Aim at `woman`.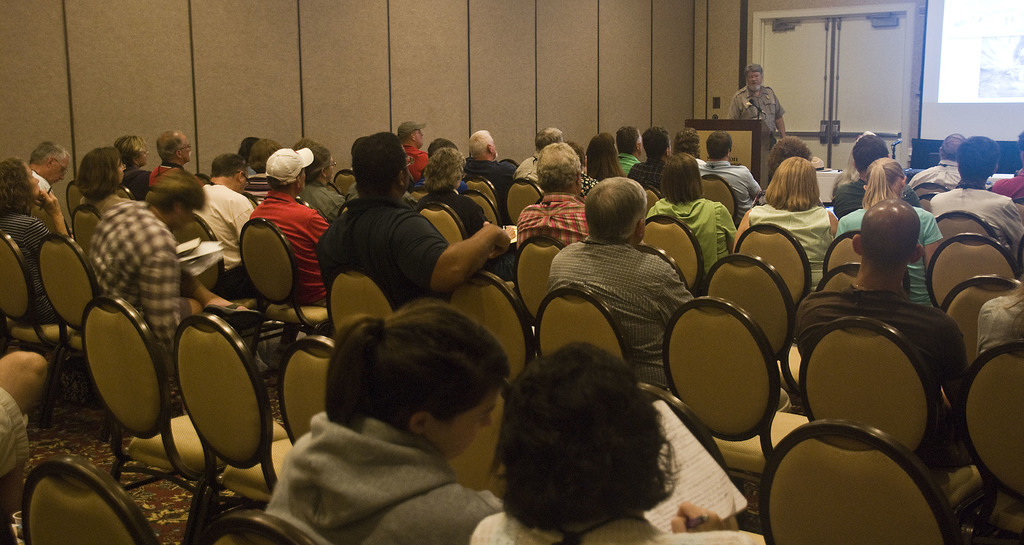
Aimed at (x1=0, y1=154, x2=84, y2=327).
